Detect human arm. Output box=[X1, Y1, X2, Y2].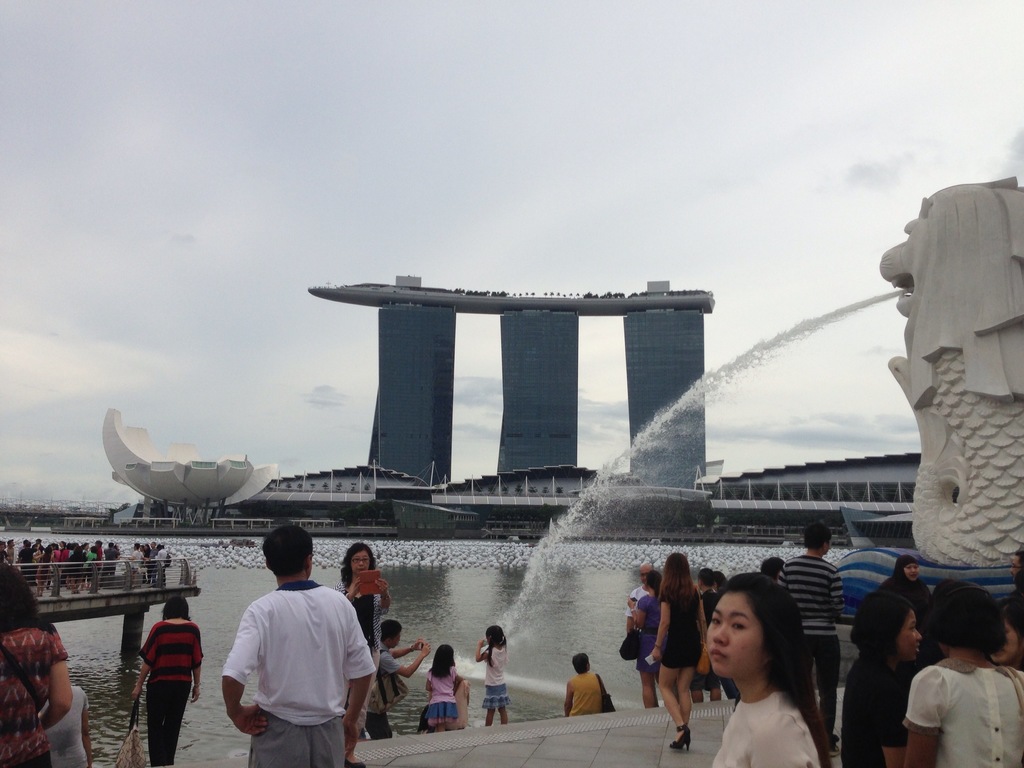
box=[694, 588, 710, 657].
